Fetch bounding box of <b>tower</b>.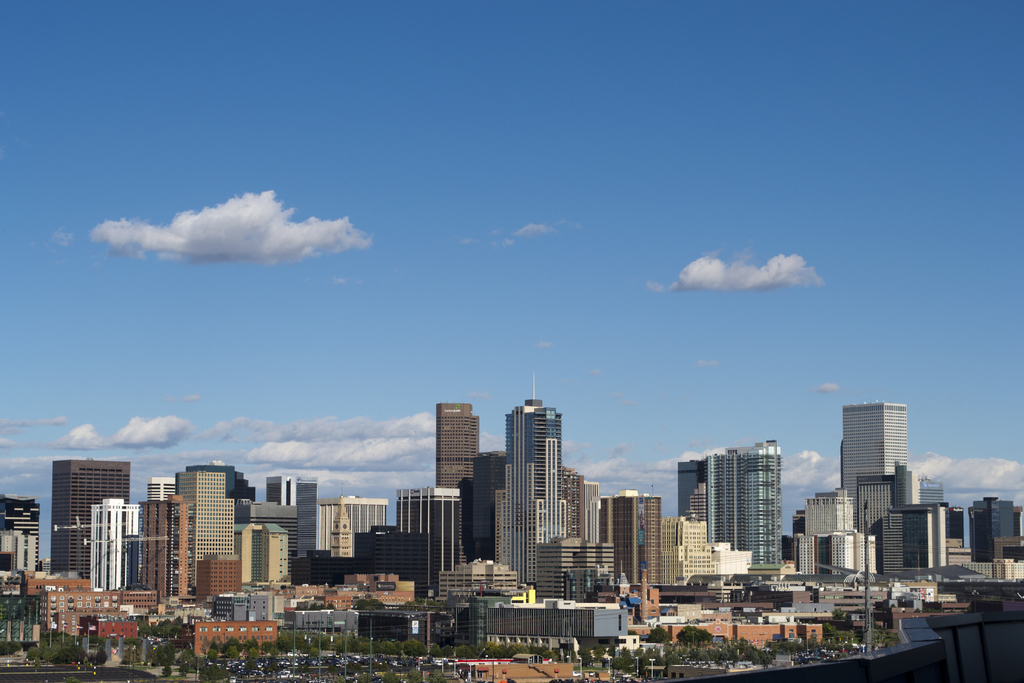
Bbox: select_region(973, 494, 1023, 559).
